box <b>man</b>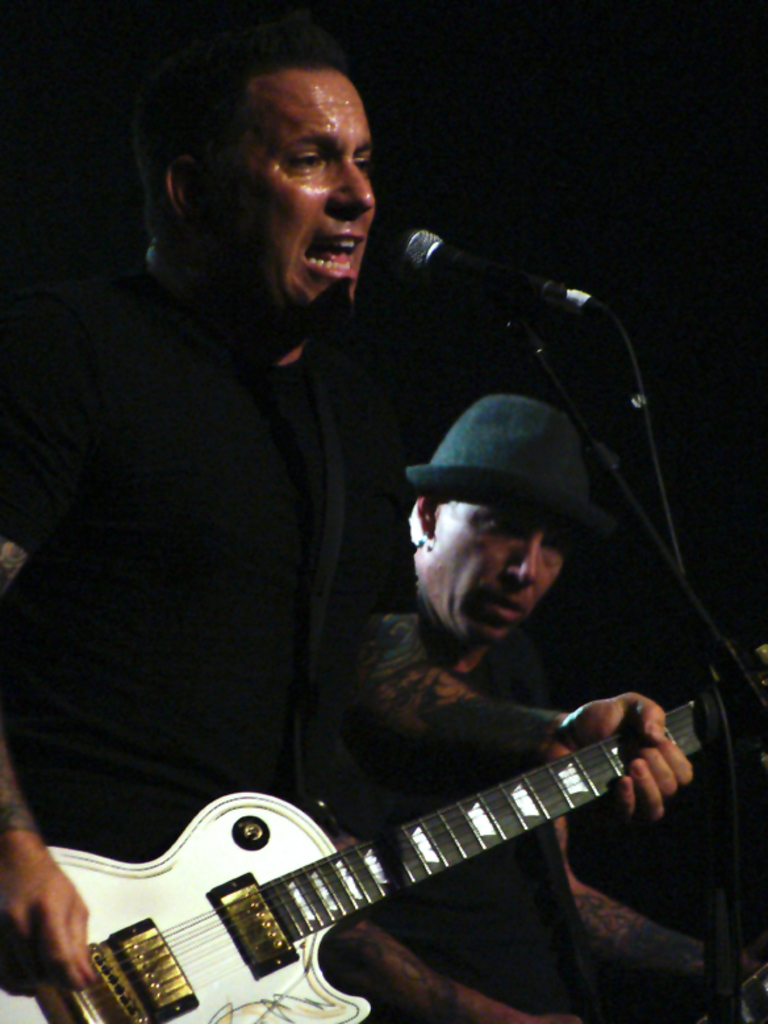
region(400, 386, 615, 693)
